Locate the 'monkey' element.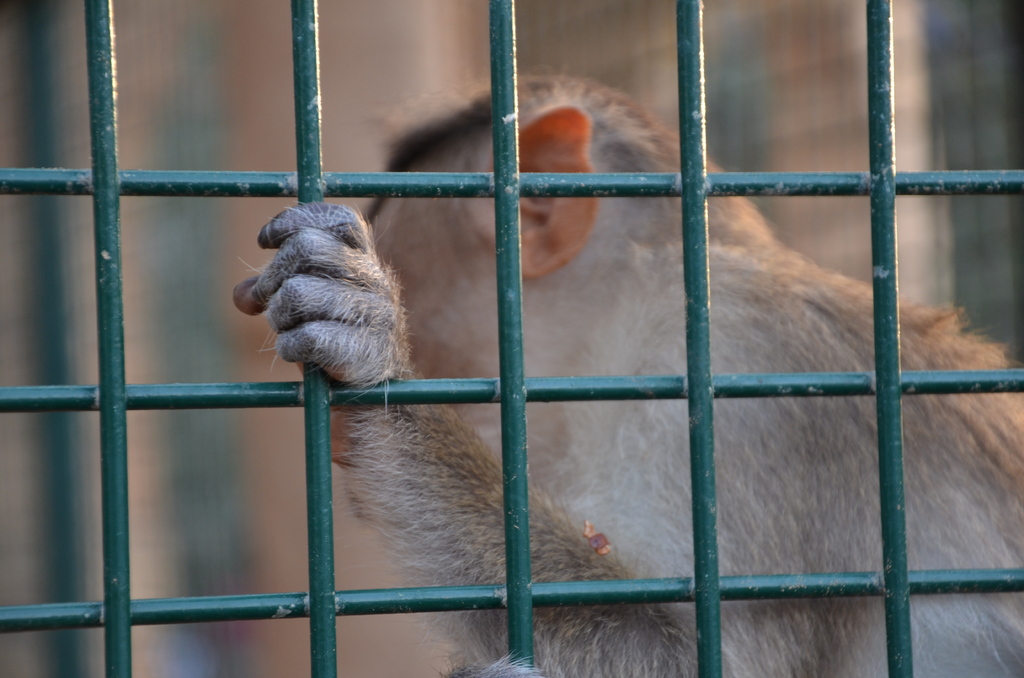
Element bbox: detection(148, 88, 994, 667).
